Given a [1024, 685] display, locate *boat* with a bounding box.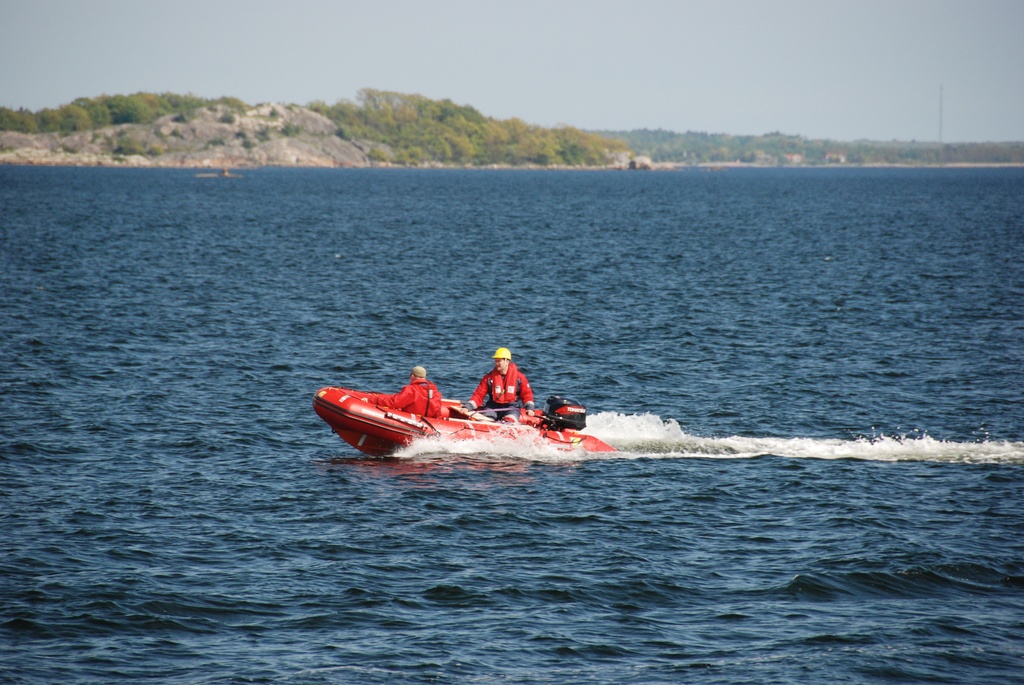
Located: (x1=307, y1=360, x2=614, y2=481).
